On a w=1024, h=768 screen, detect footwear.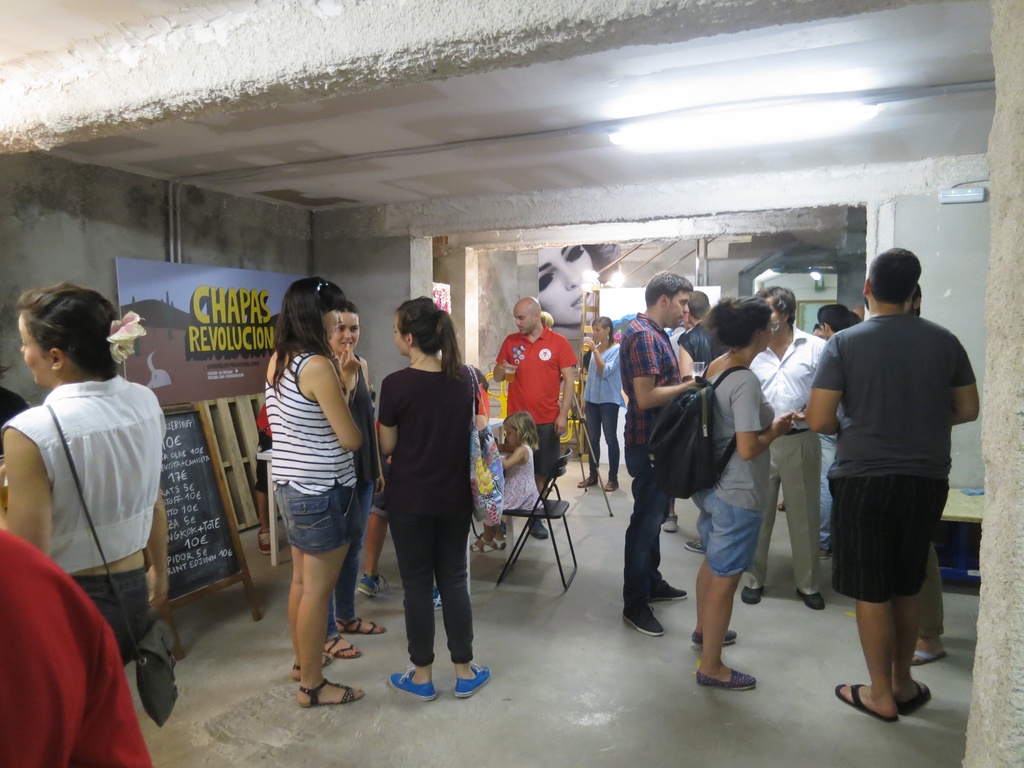
[x1=838, y1=680, x2=899, y2=723].
